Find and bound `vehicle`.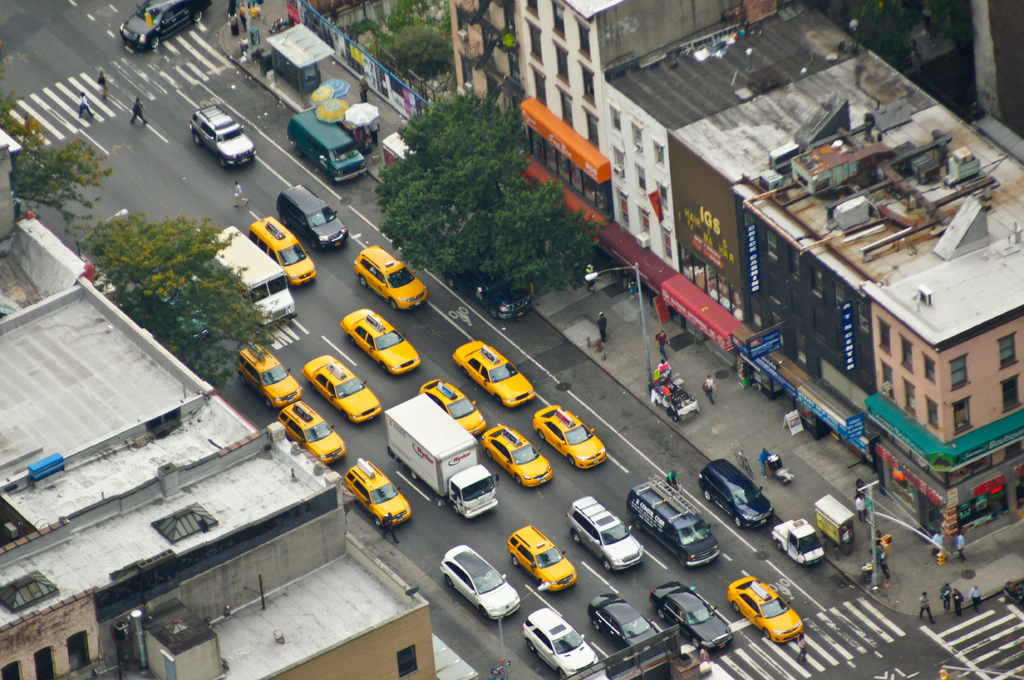
Bound: [x1=726, y1=577, x2=808, y2=644].
